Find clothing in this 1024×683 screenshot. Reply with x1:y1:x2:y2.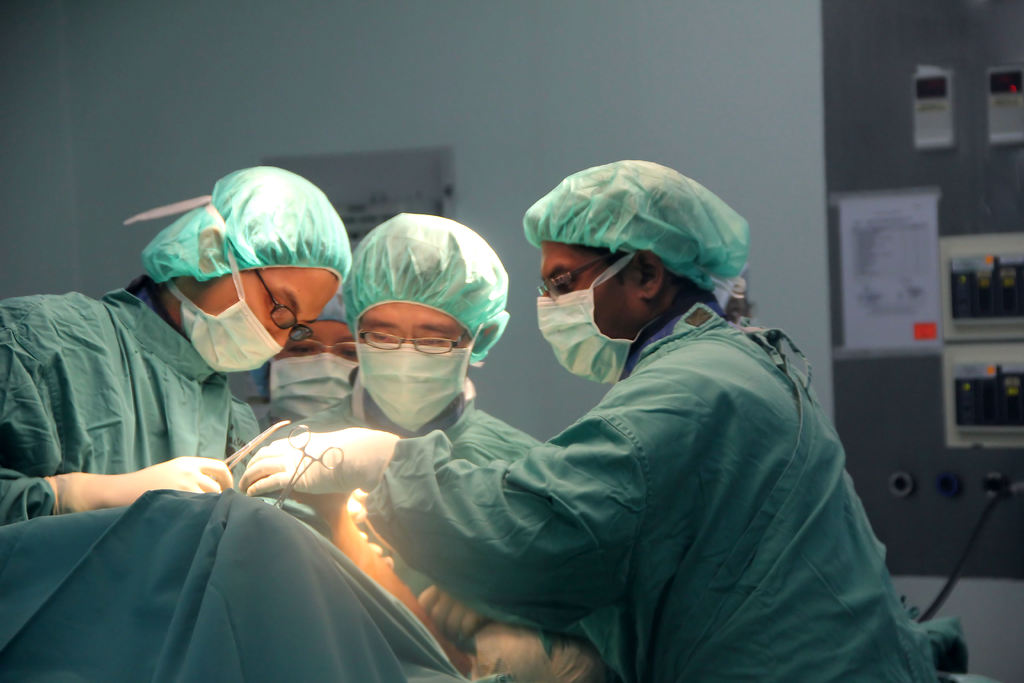
0:278:264:525.
